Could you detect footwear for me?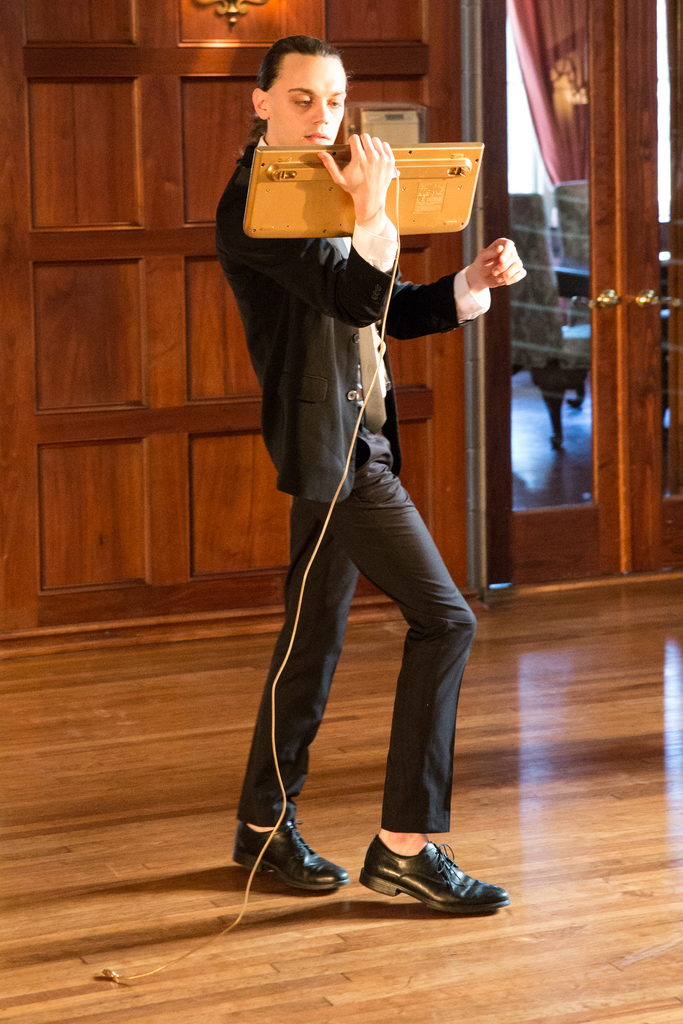
Detection result: BBox(227, 816, 351, 883).
